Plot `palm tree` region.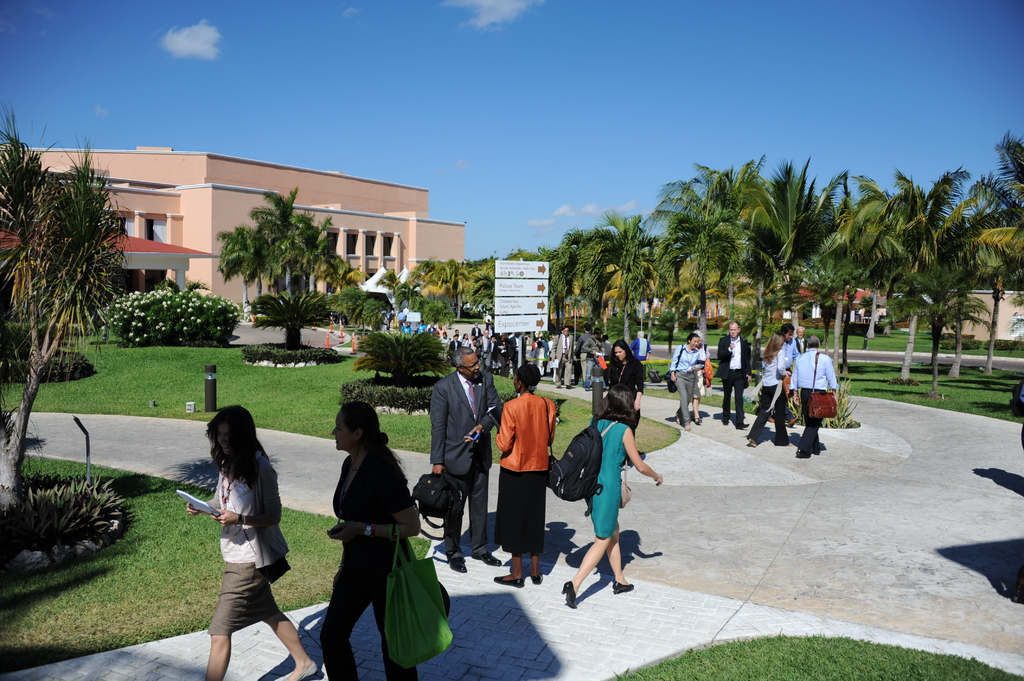
Plotted at detection(461, 257, 504, 323).
